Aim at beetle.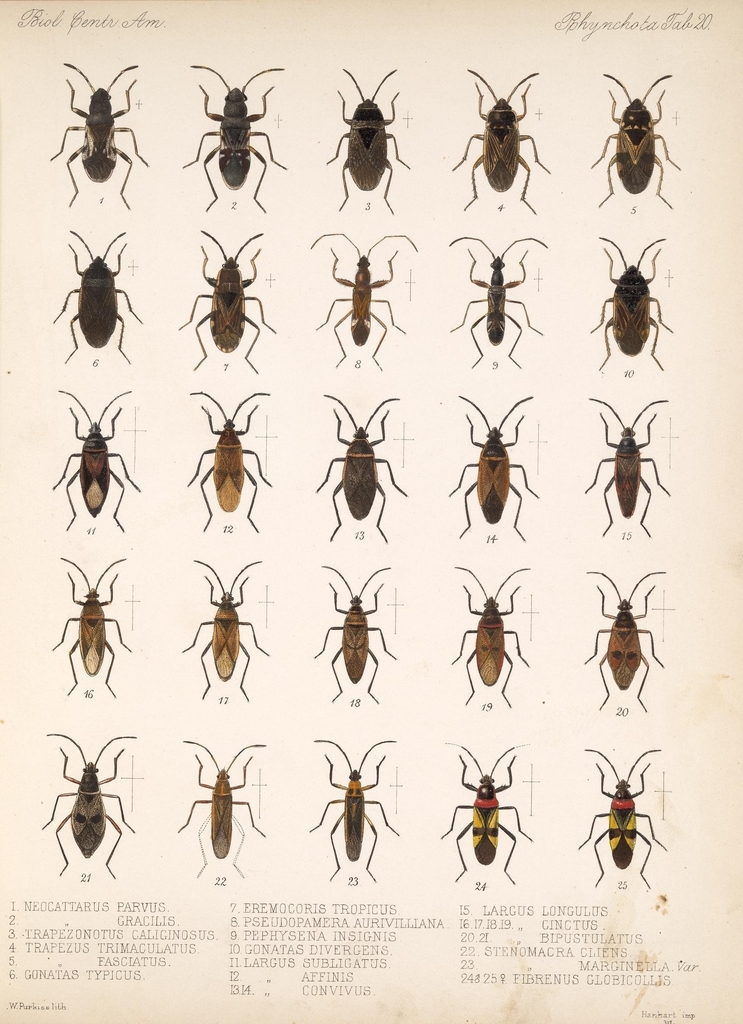
Aimed at bbox=[308, 232, 420, 369].
